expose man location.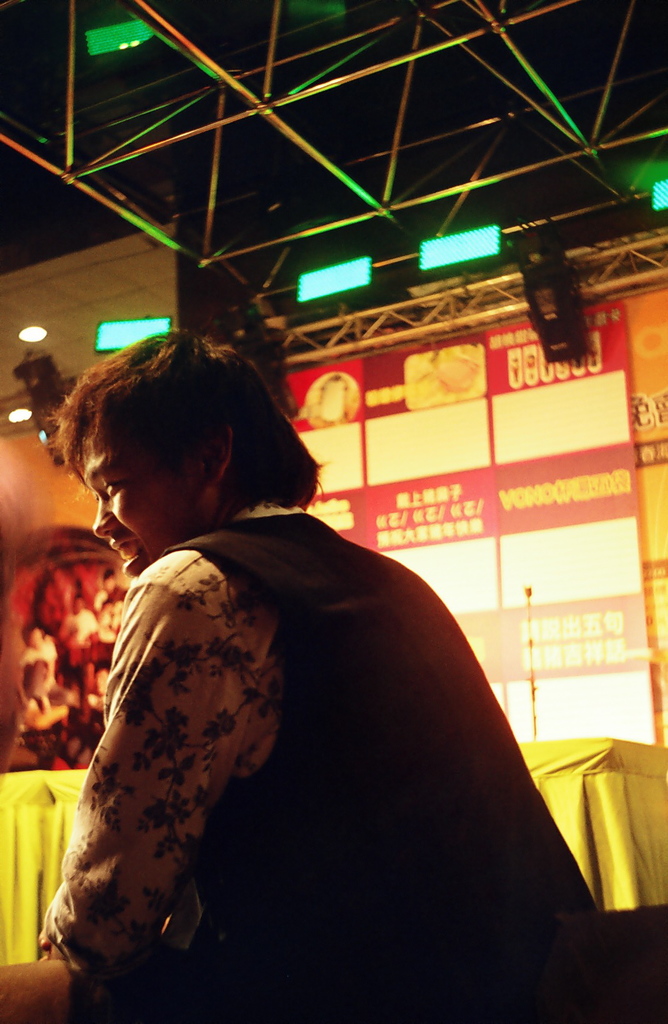
Exposed at box=[59, 341, 568, 1020].
